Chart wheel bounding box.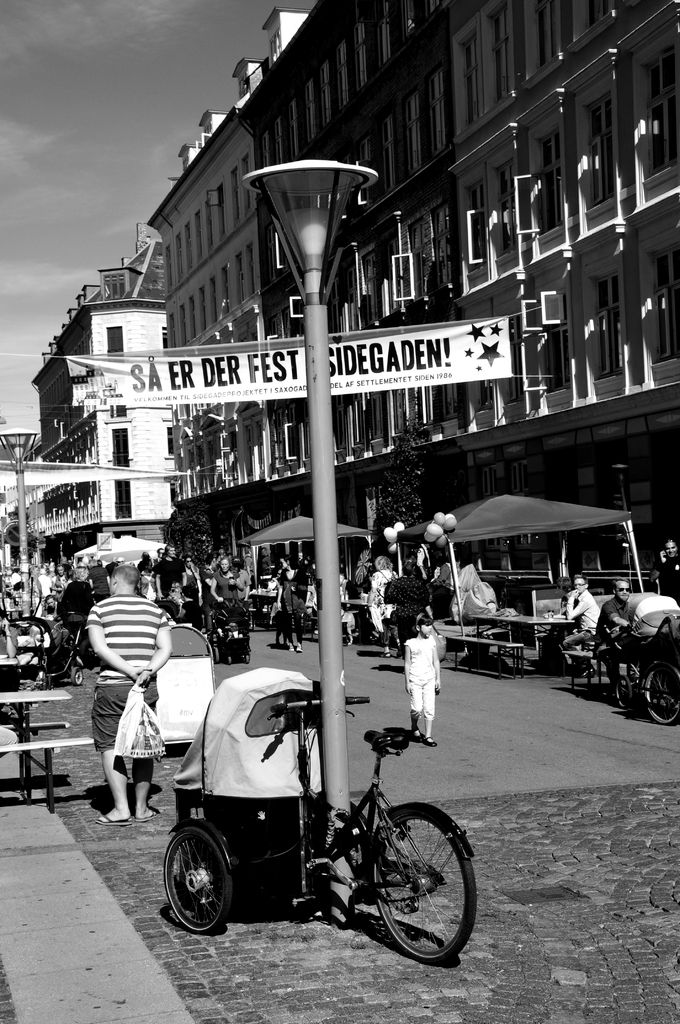
Charted: 169, 837, 236, 943.
